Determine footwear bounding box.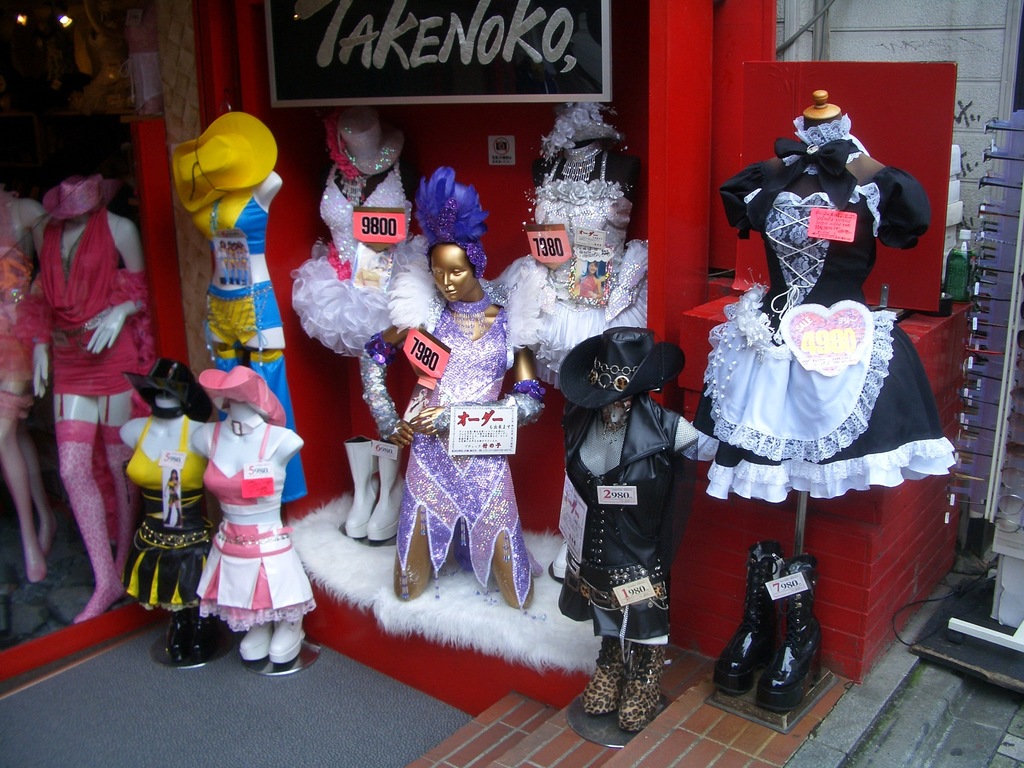
Determined: 362/442/416/542.
